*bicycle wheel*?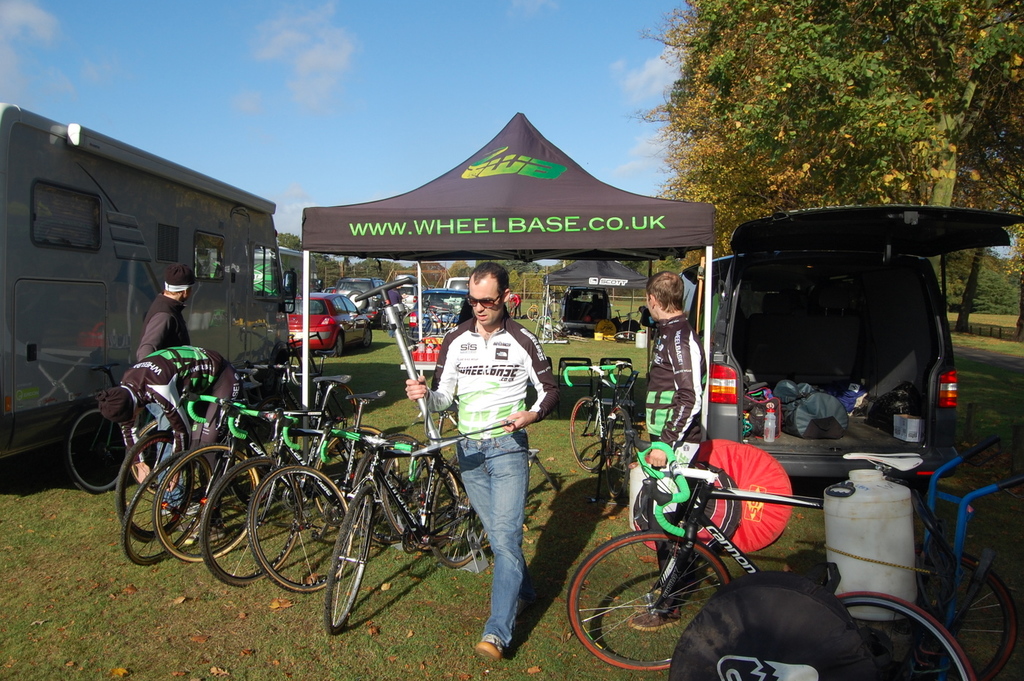
x1=835, y1=590, x2=971, y2=680
